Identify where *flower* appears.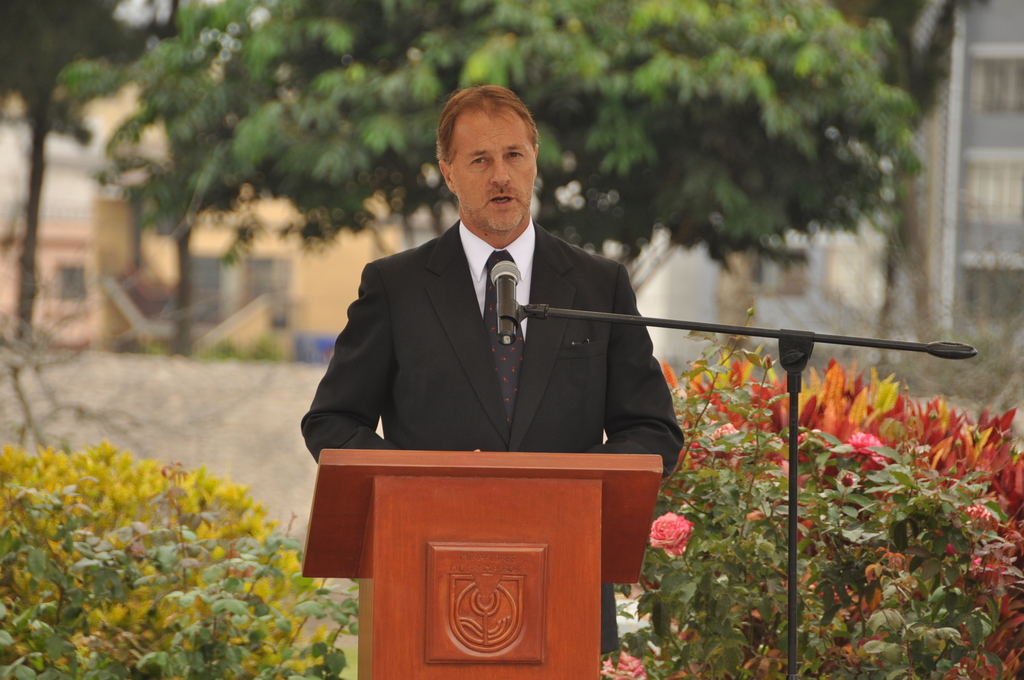
Appears at l=648, t=508, r=701, b=562.
